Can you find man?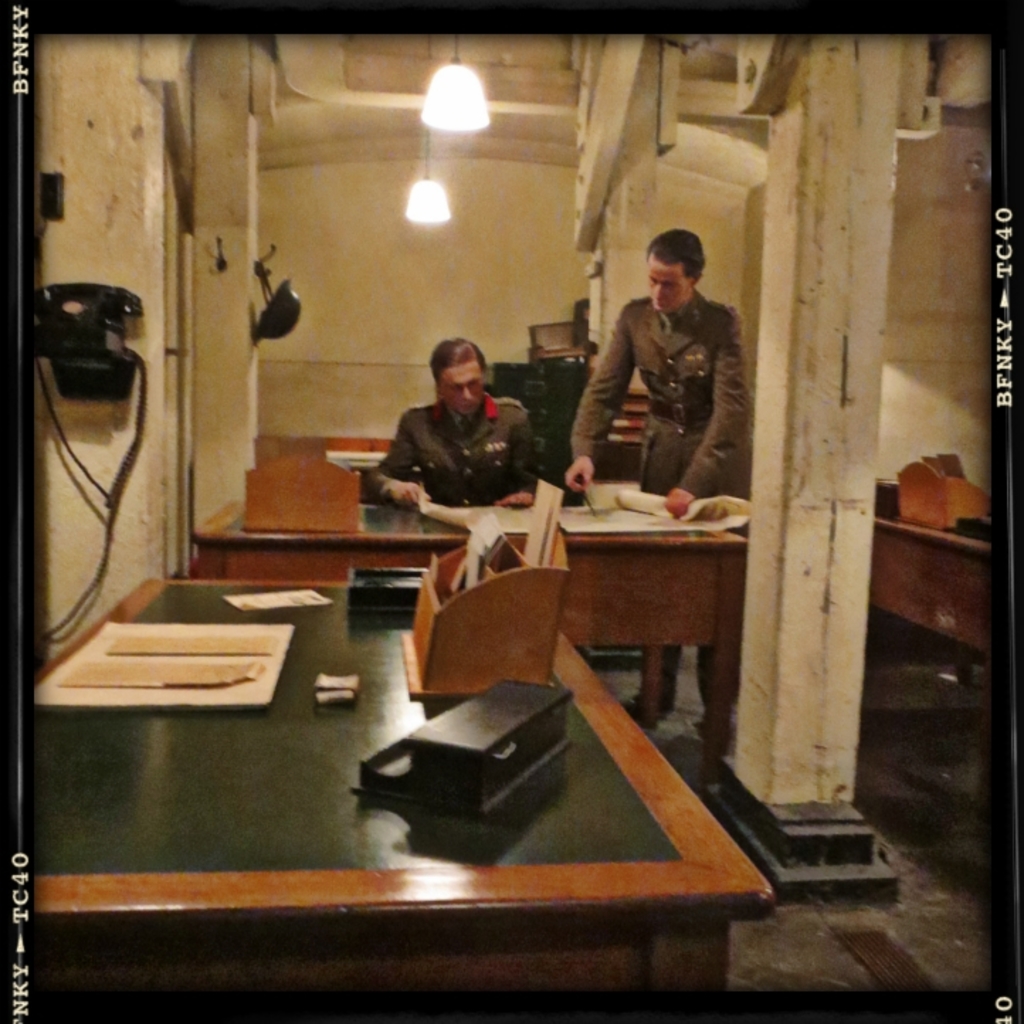
Yes, bounding box: rect(367, 332, 562, 528).
